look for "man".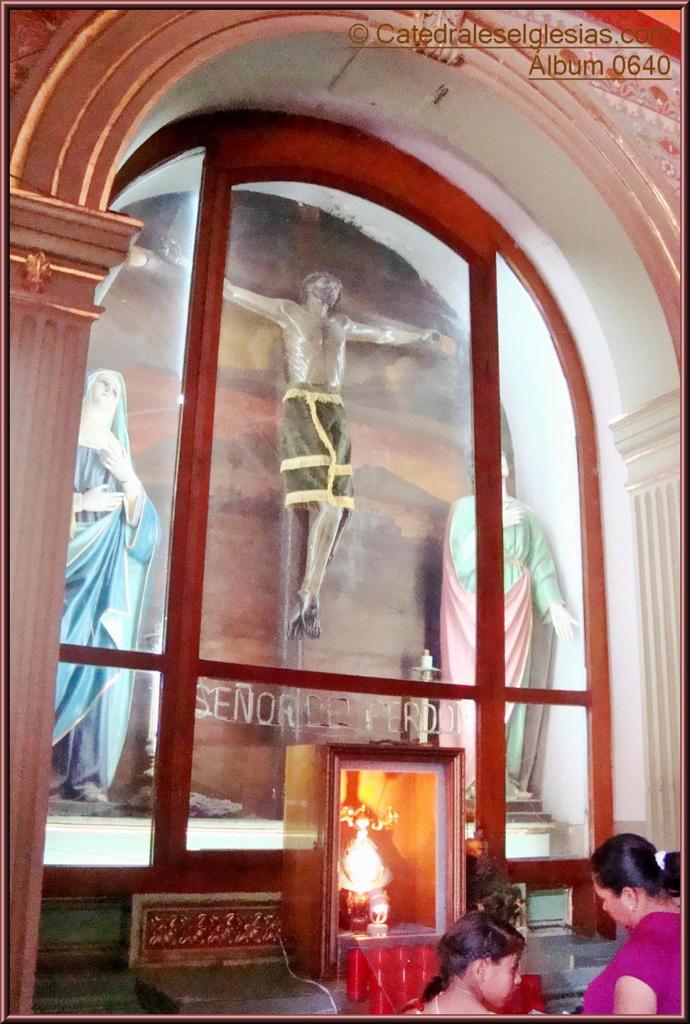
Found: Rect(135, 260, 456, 640).
